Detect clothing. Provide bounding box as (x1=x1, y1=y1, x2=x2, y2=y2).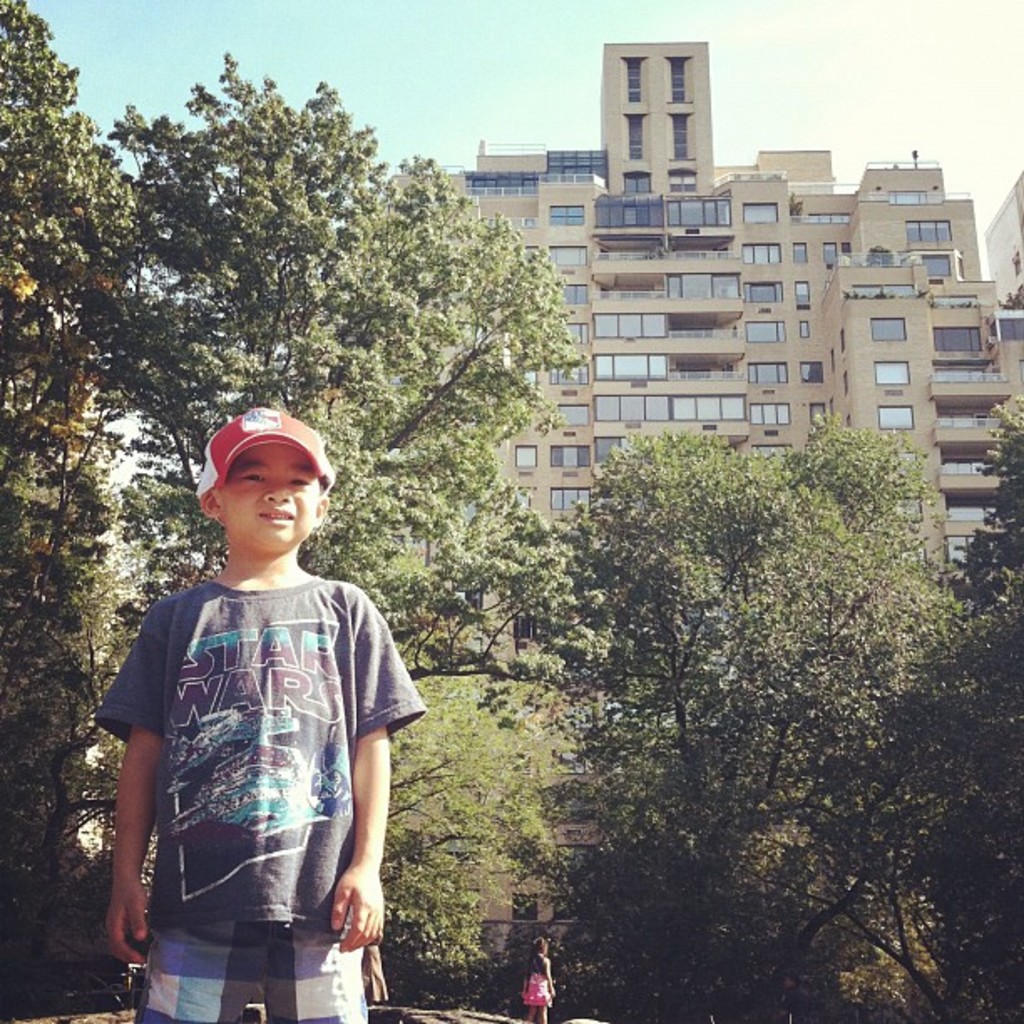
(x1=525, y1=957, x2=550, y2=1007).
